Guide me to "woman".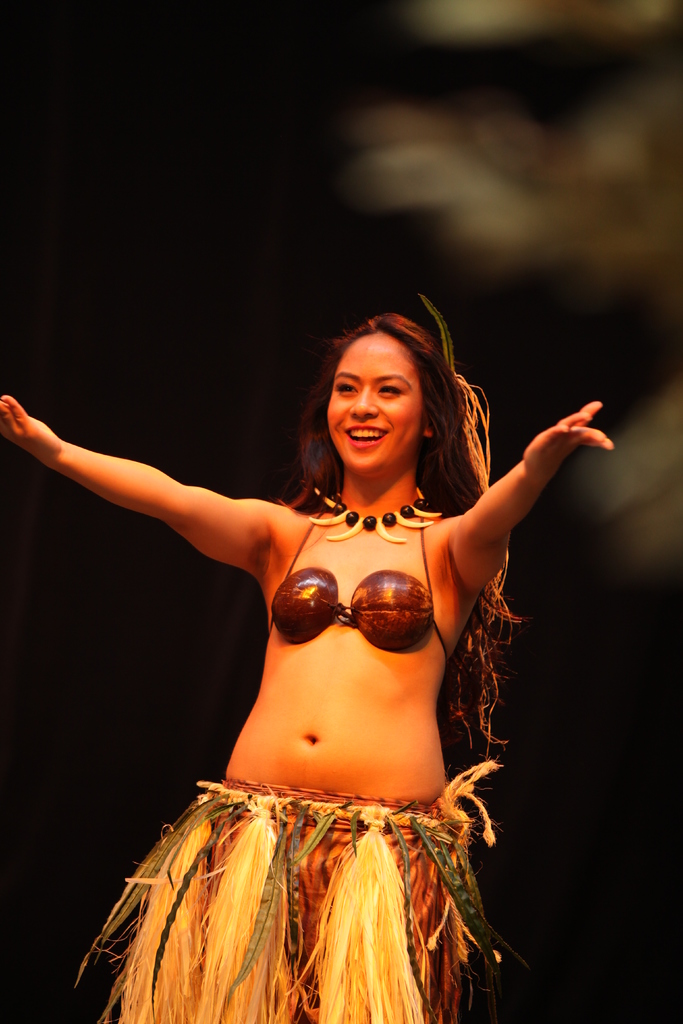
Guidance: {"x1": 145, "y1": 308, "x2": 587, "y2": 908}.
